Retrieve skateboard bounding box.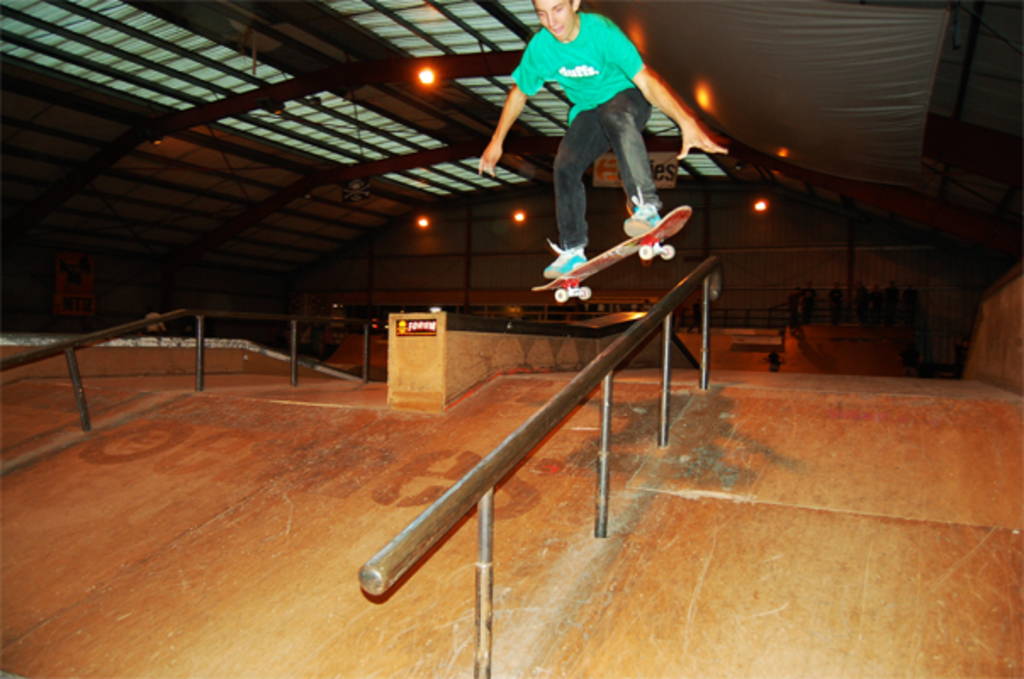
Bounding box: 530,197,703,297.
